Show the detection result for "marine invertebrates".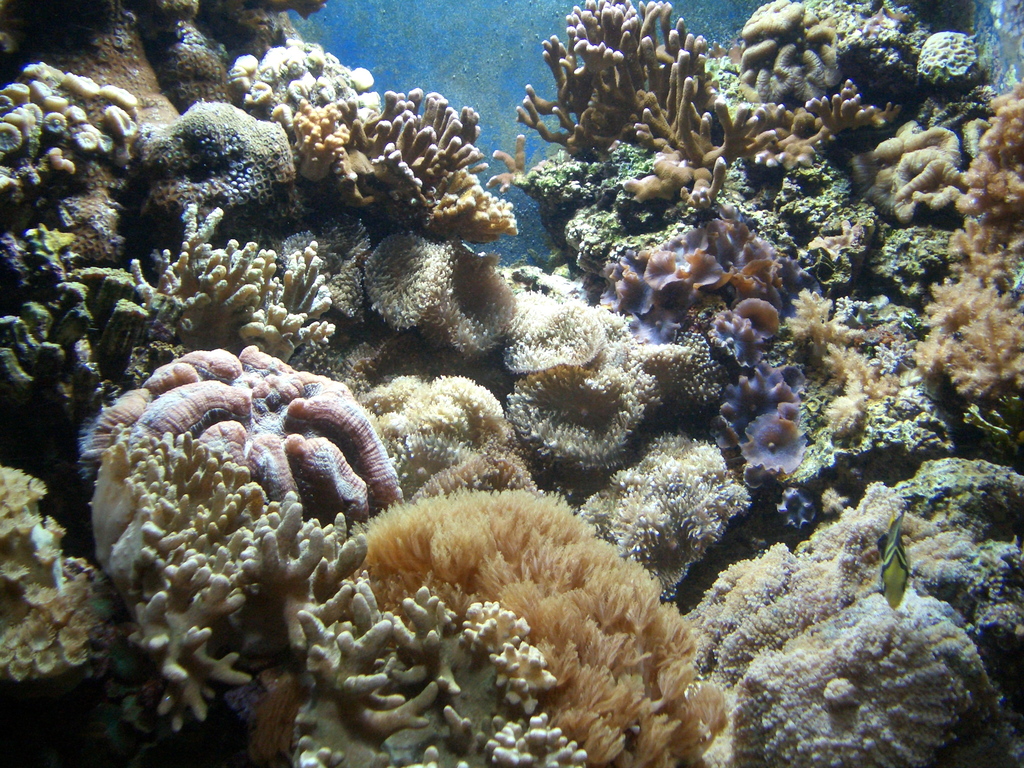
box=[370, 361, 538, 495].
